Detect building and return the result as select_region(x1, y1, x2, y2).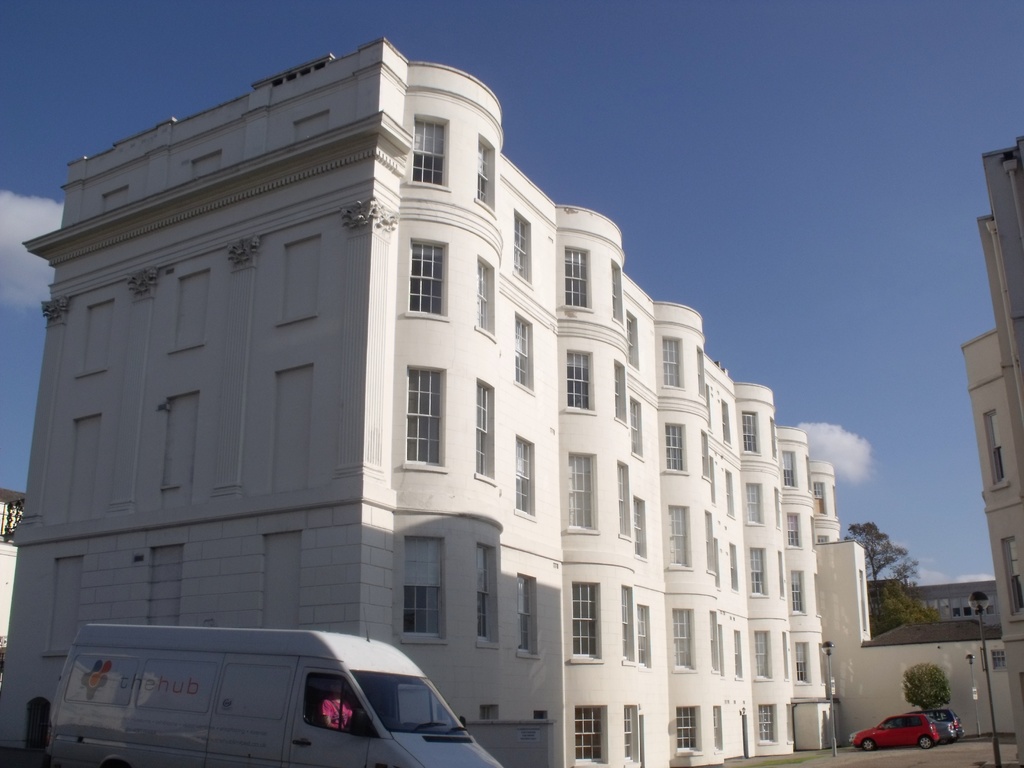
select_region(0, 38, 1023, 766).
